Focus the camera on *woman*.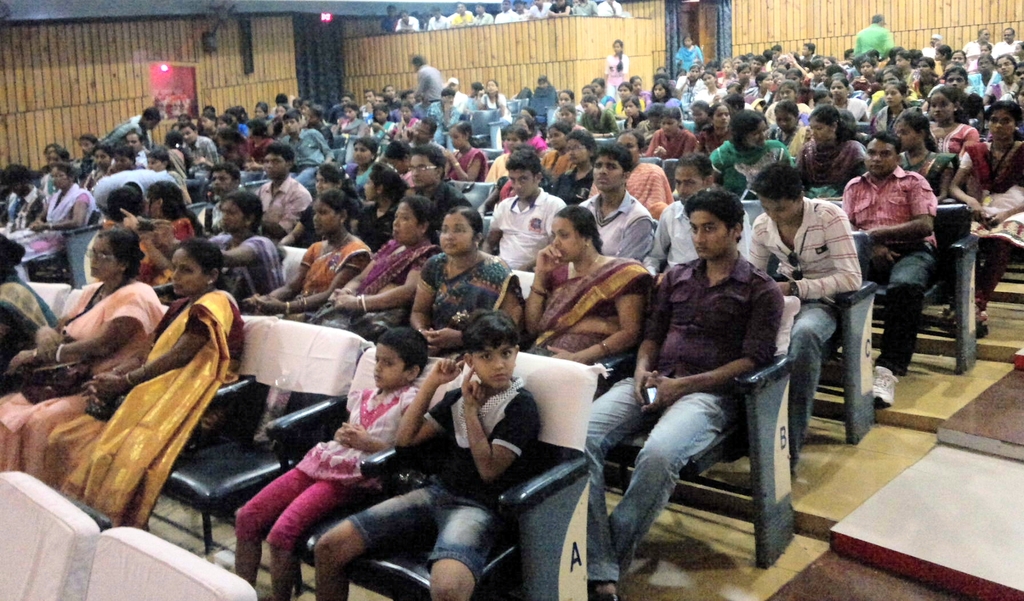
Focus region: crop(59, 237, 252, 526).
